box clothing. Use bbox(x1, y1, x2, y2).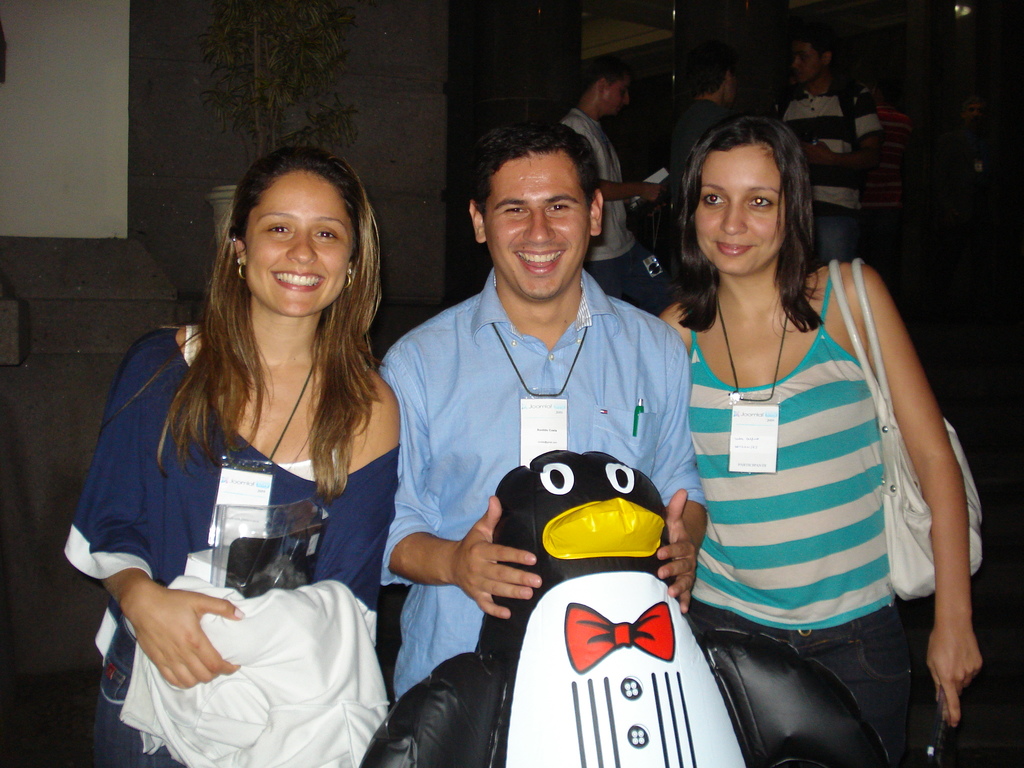
bbox(694, 260, 914, 636).
